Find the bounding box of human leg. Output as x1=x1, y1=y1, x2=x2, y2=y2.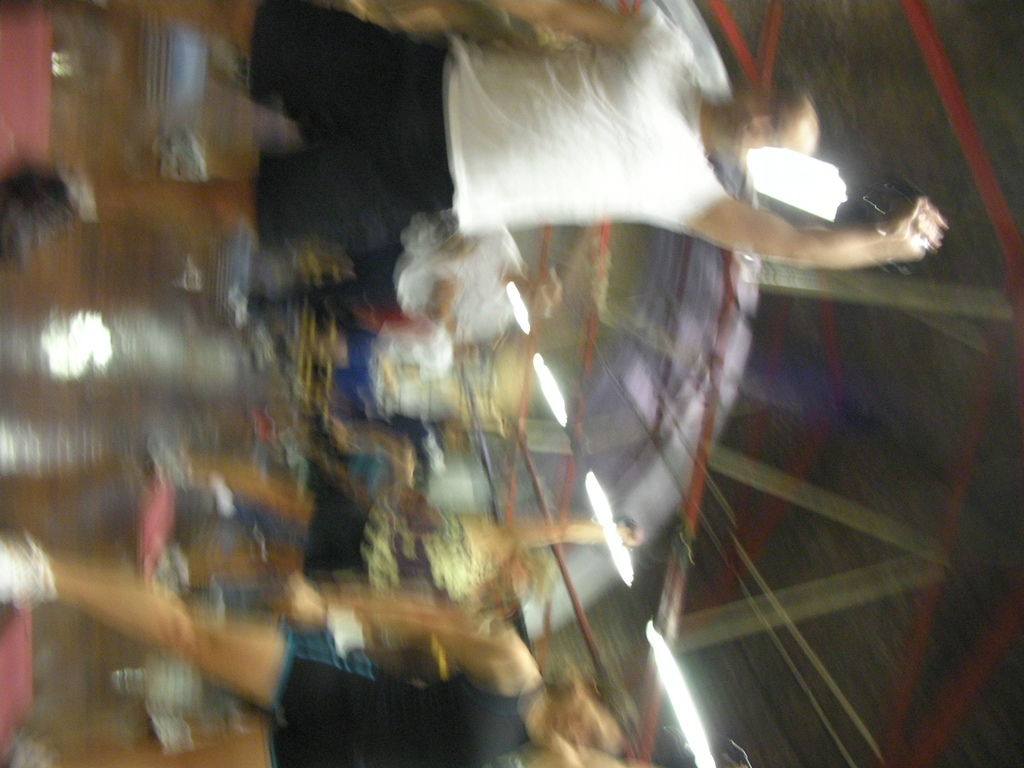
x1=0, y1=136, x2=433, y2=272.
